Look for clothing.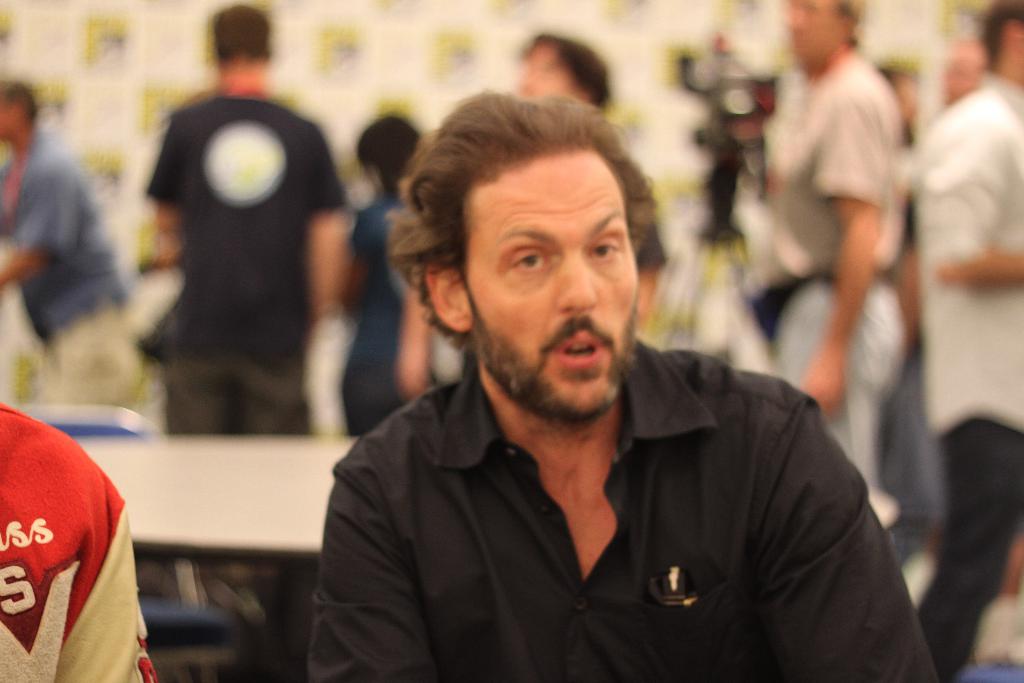
Found: 0:404:161:682.
